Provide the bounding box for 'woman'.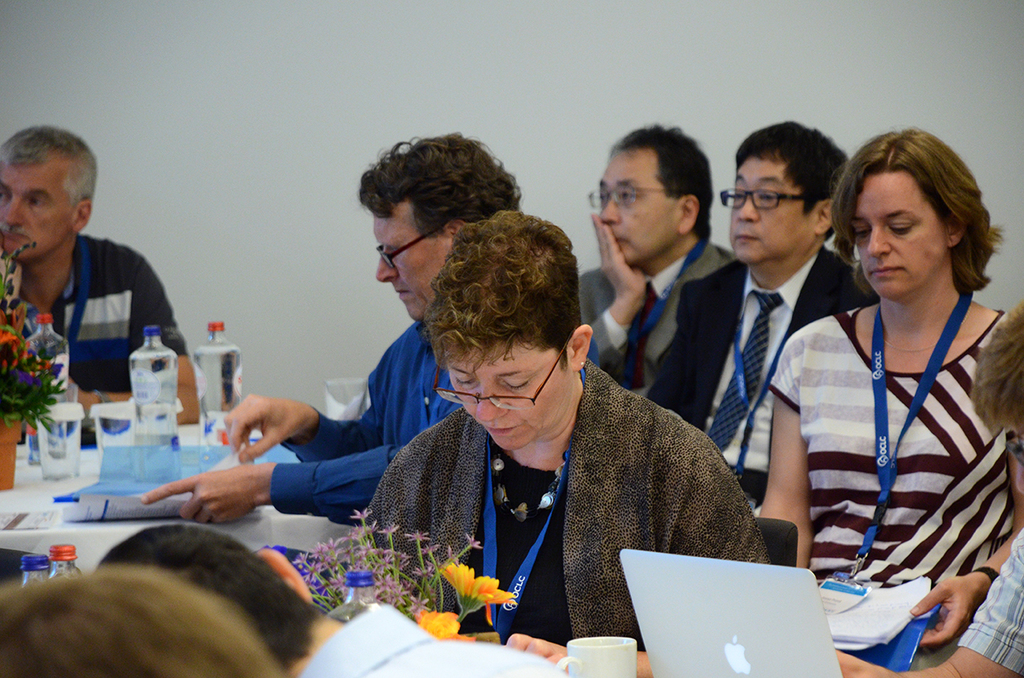
pyautogui.locateOnScreen(790, 126, 1017, 621).
